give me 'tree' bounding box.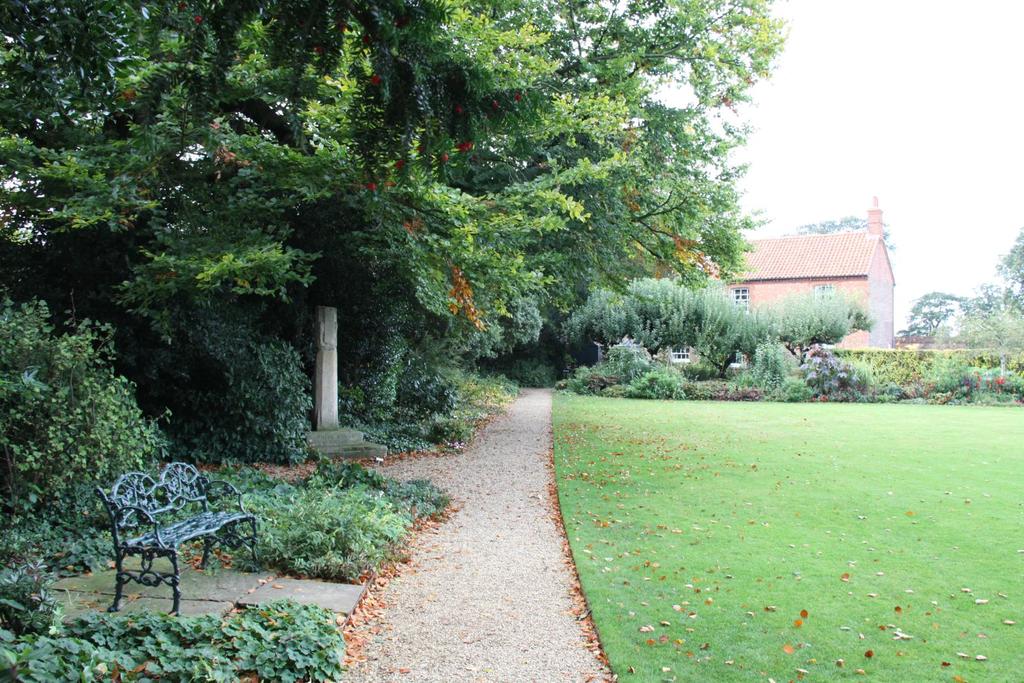
(801,211,896,256).
